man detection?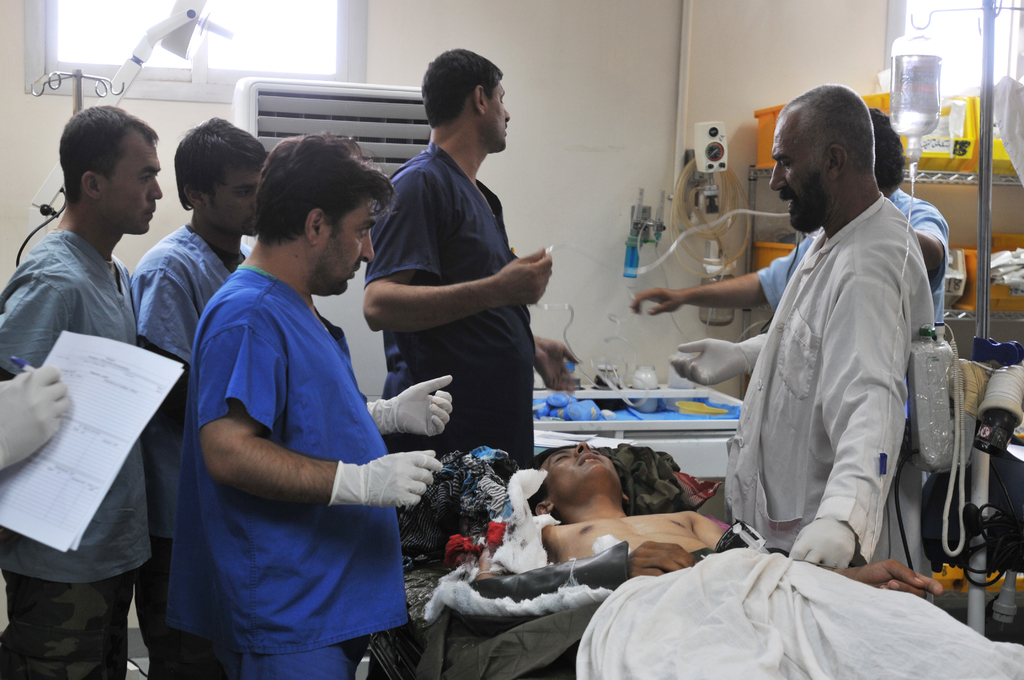
{"left": 152, "top": 129, "right": 458, "bottom": 679}
